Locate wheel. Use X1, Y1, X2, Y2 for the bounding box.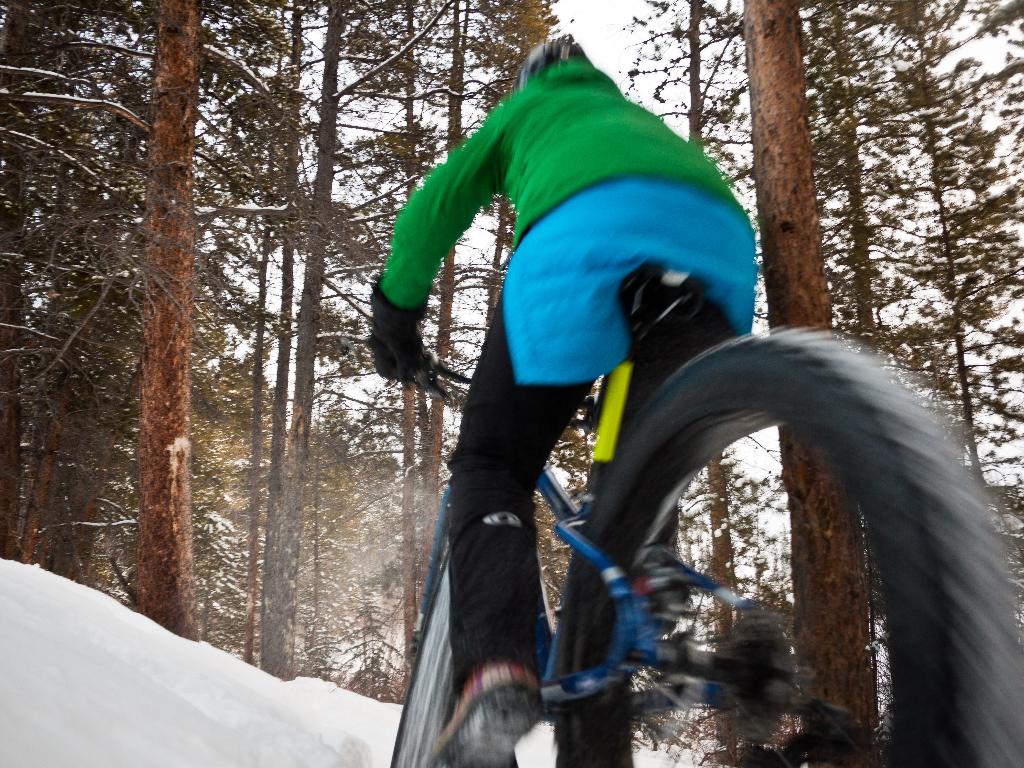
562, 326, 1023, 767.
